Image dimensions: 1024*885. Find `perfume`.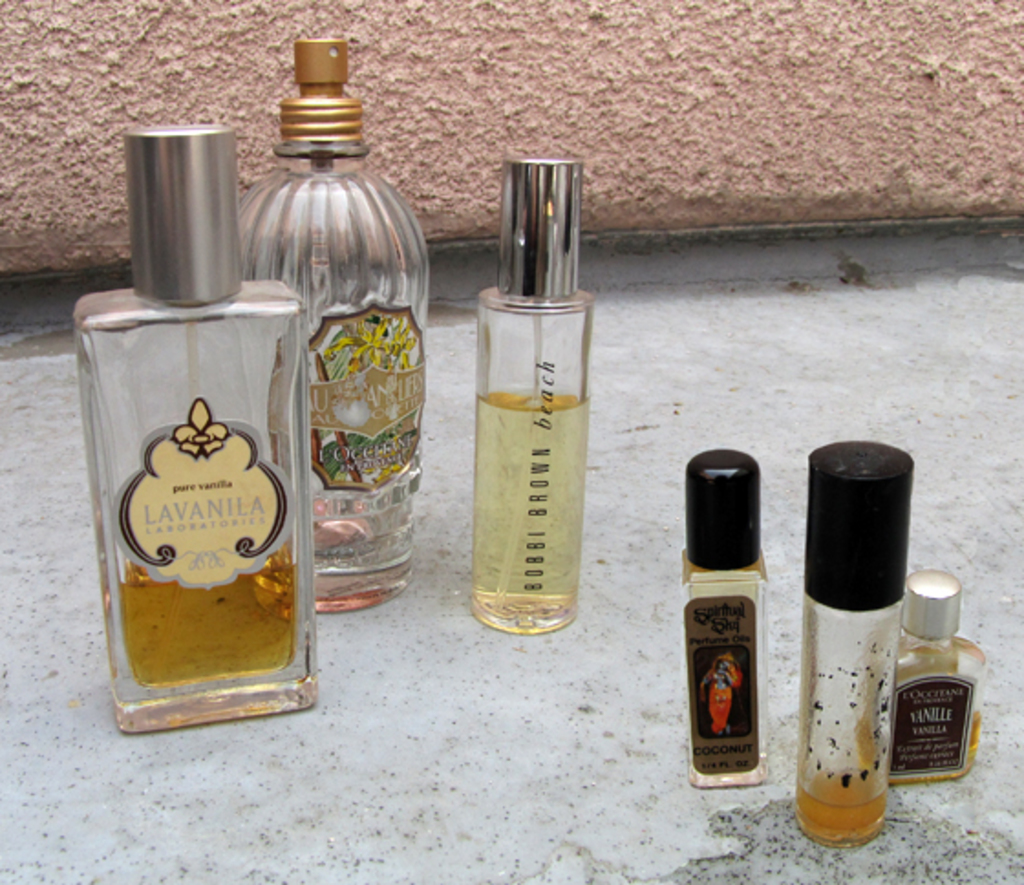
{"x1": 79, "y1": 133, "x2": 313, "y2": 737}.
